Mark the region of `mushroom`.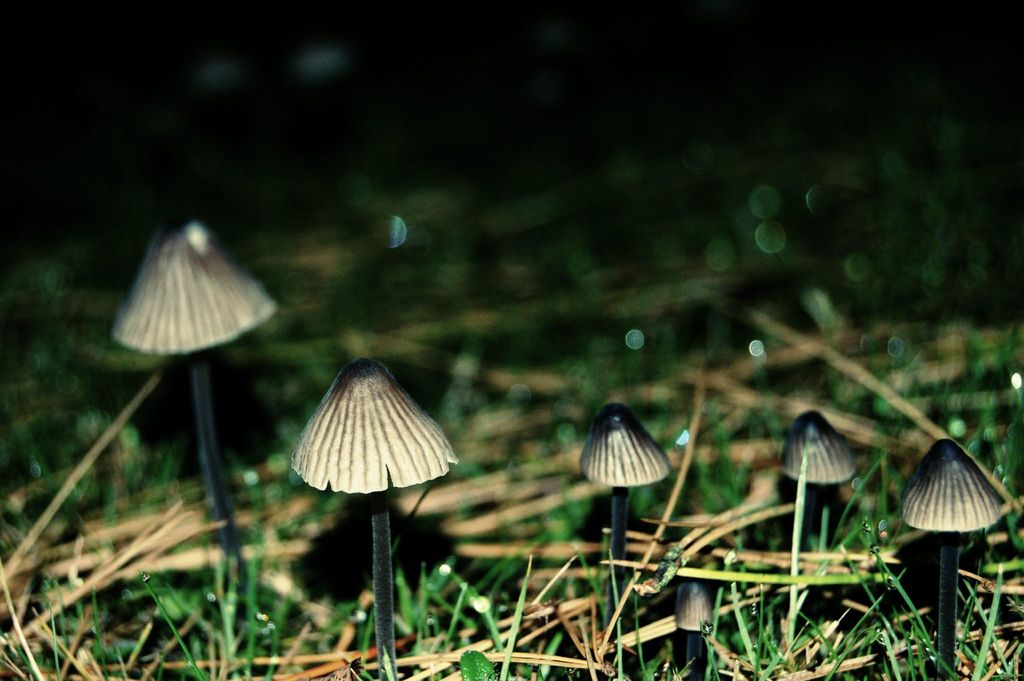
Region: {"x1": 776, "y1": 407, "x2": 858, "y2": 545}.
